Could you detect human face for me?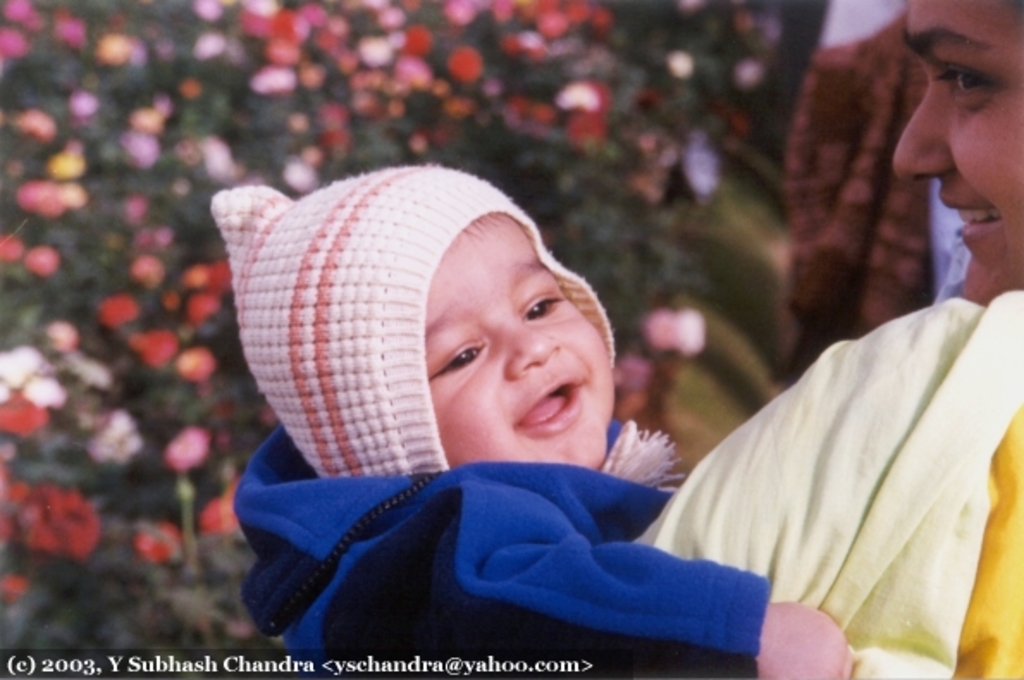
Detection result: <box>891,0,1022,301</box>.
